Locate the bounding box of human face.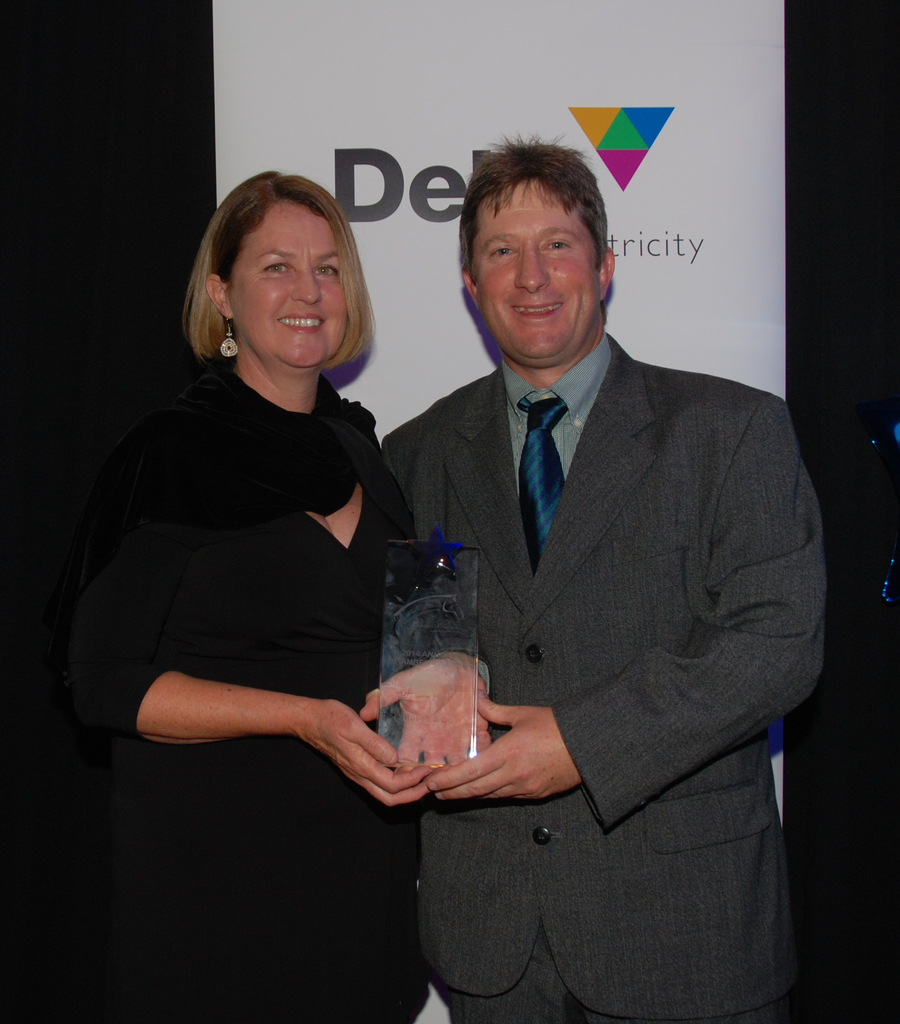
Bounding box: [x1=479, y1=184, x2=596, y2=359].
